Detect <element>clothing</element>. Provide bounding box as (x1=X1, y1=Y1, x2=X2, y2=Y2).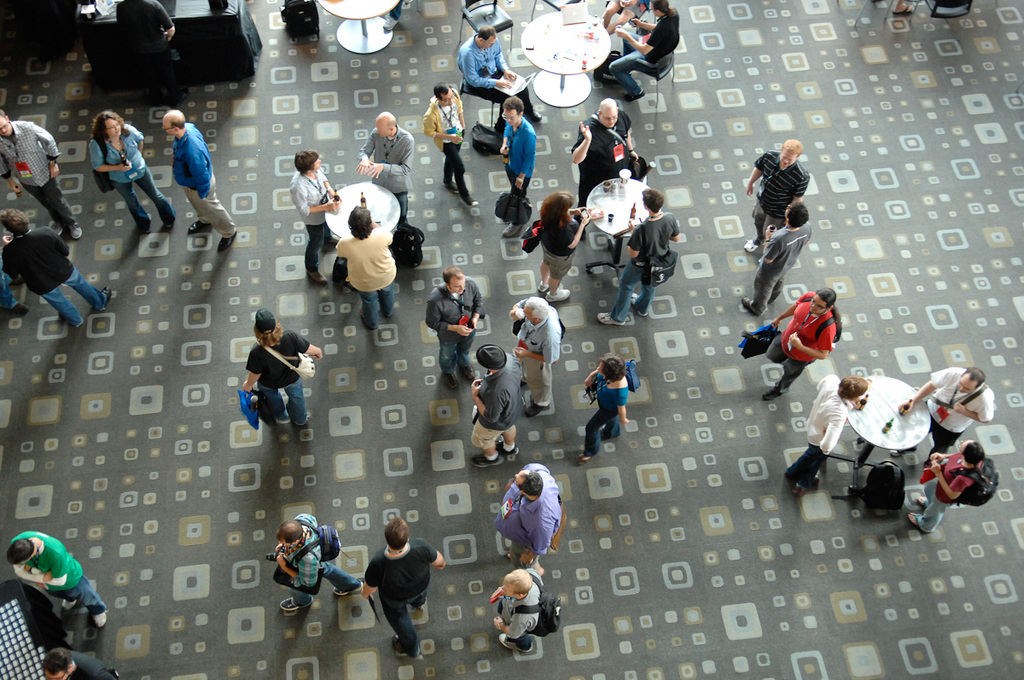
(x1=291, y1=166, x2=327, y2=276).
